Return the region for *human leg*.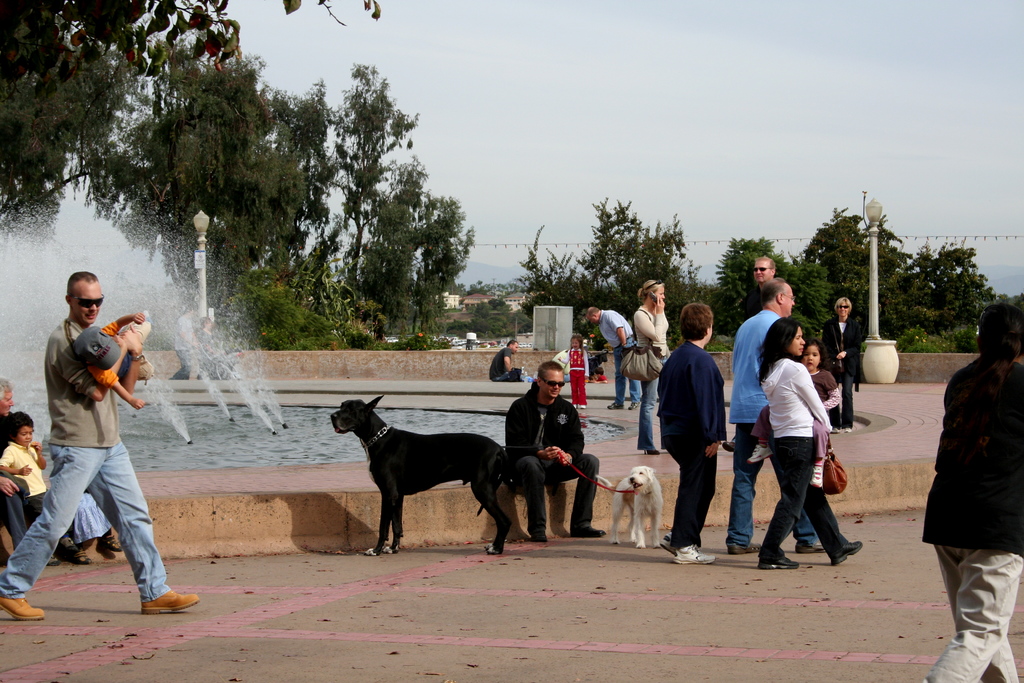
[left=669, top=443, right=712, bottom=561].
